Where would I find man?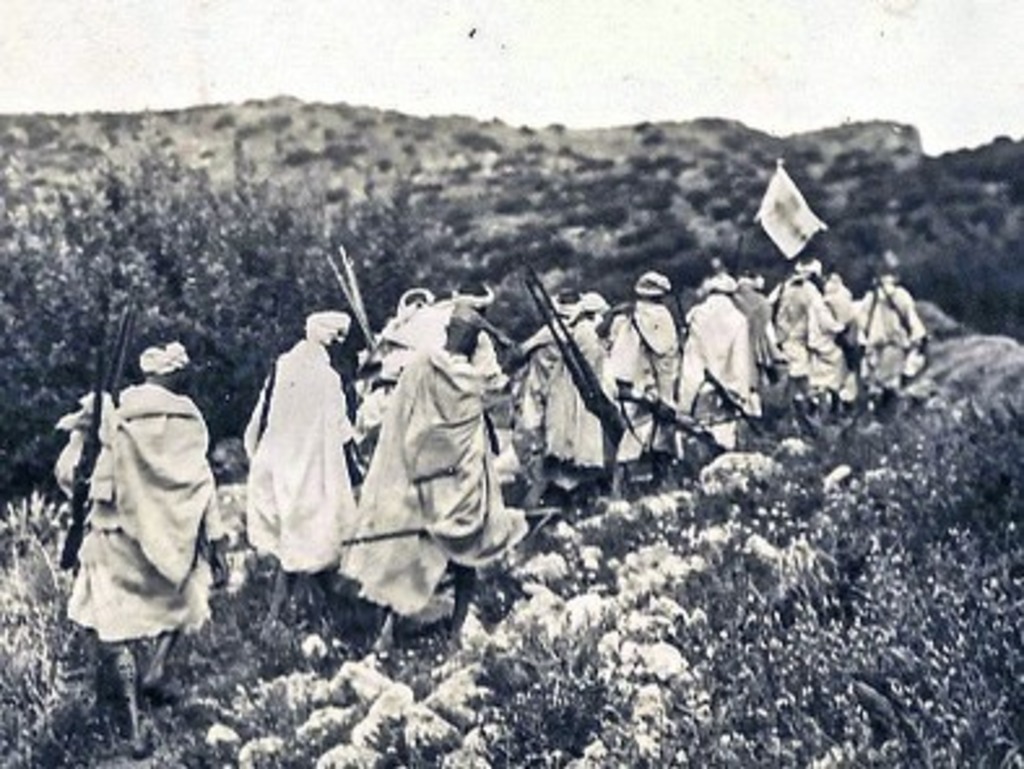
At 668, 283, 759, 473.
